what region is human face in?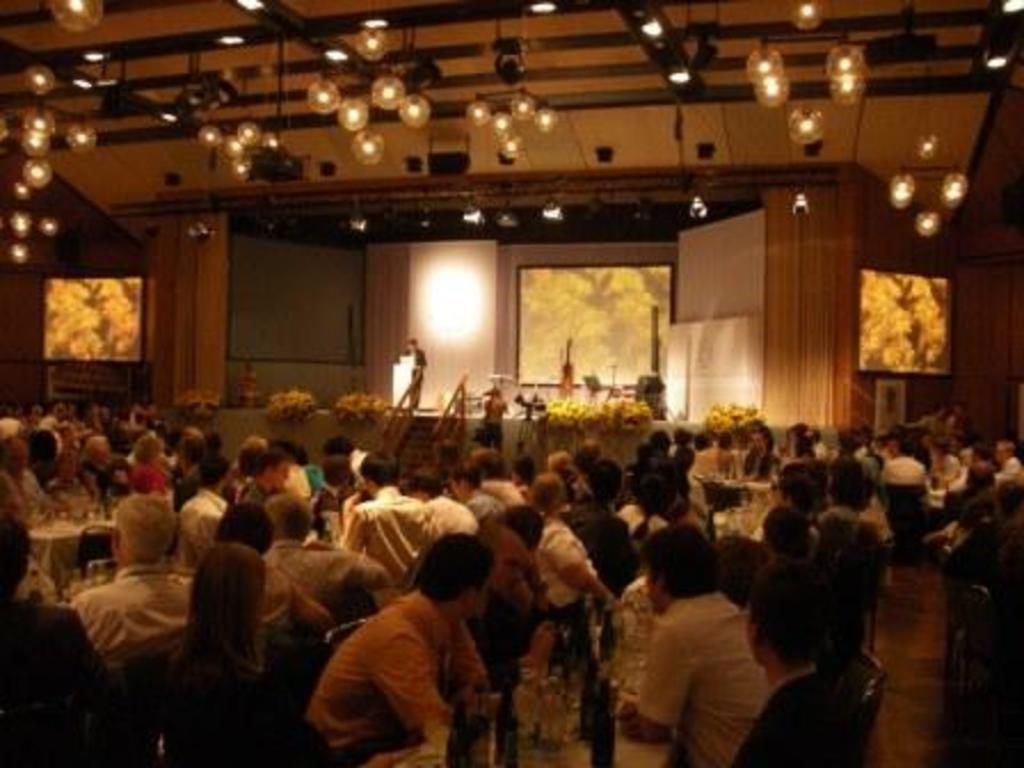
<bbox>270, 464, 288, 491</bbox>.
